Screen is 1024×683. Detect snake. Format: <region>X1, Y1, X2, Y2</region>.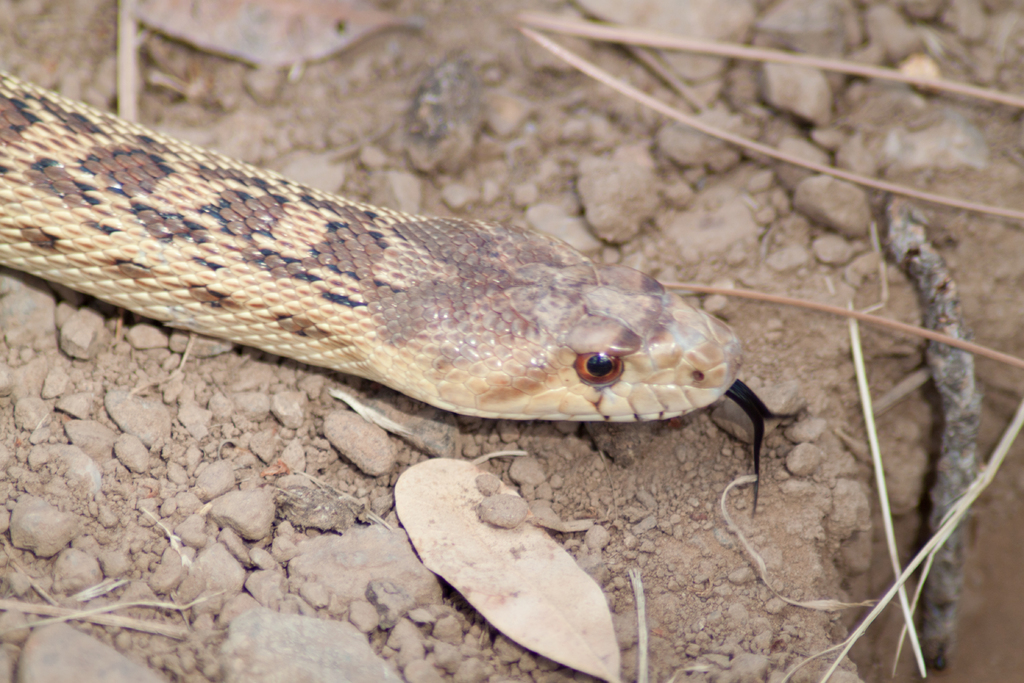
<region>0, 71, 797, 516</region>.
